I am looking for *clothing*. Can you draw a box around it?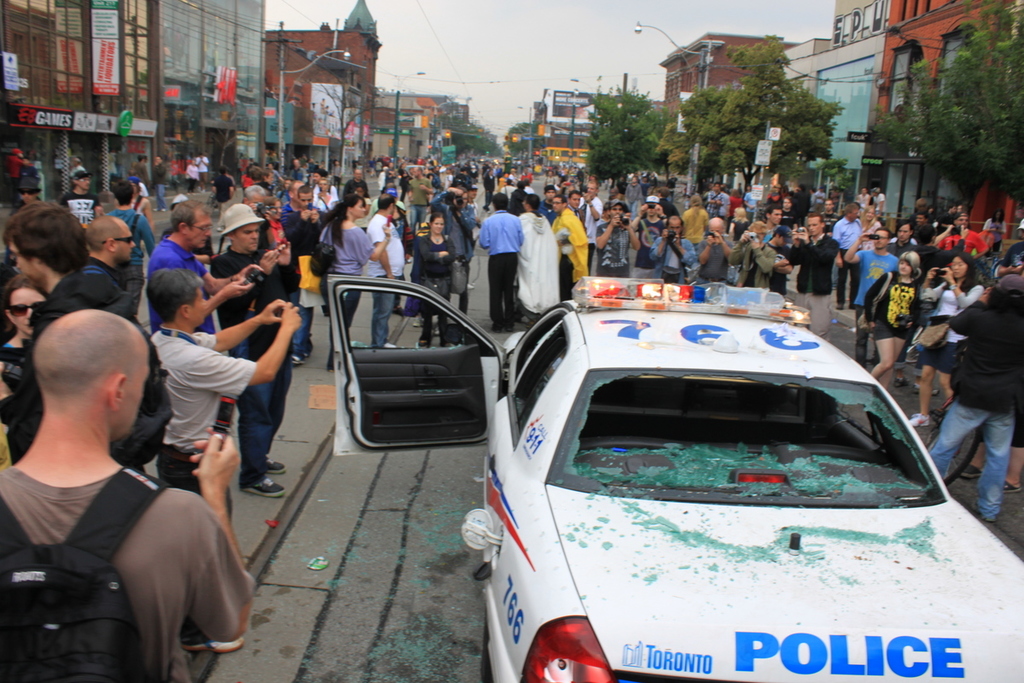
Sure, the bounding box is {"x1": 145, "y1": 233, "x2": 212, "y2": 329}.
